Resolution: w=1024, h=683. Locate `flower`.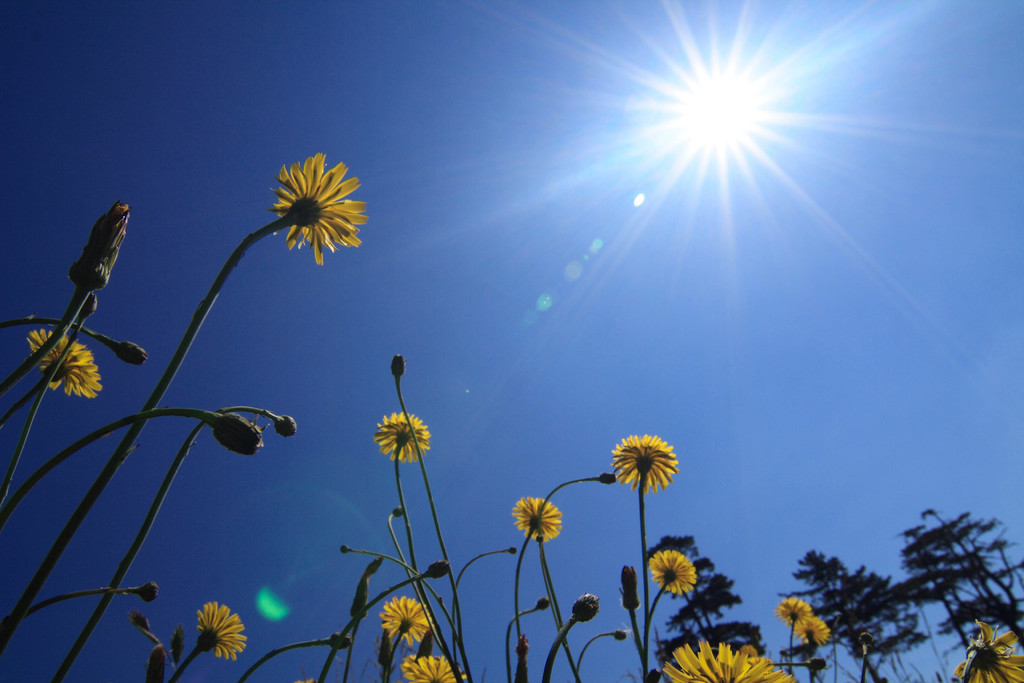
<box>255,148,367,264</box>.
